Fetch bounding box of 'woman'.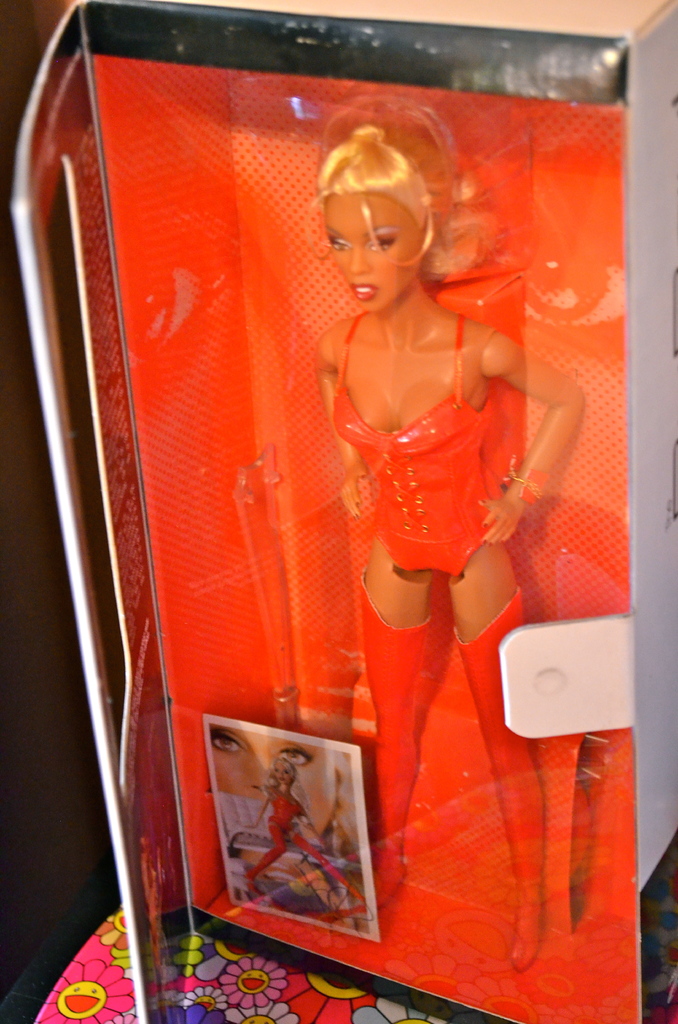
Bbox: select_region(311, 74, 561, 924).
